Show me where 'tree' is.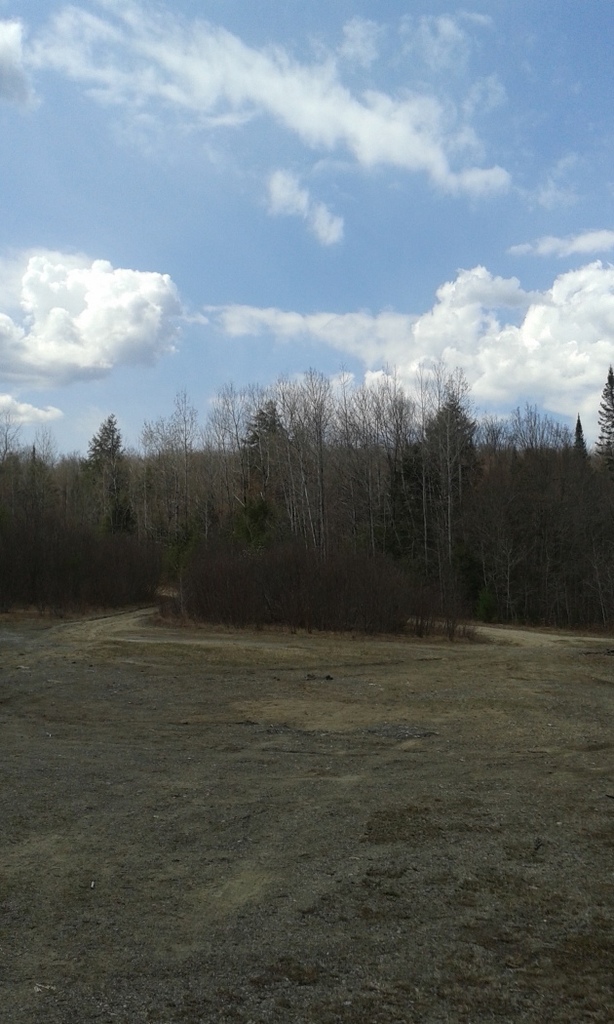
'tree' is at rect(0, 415, 65, 548).
